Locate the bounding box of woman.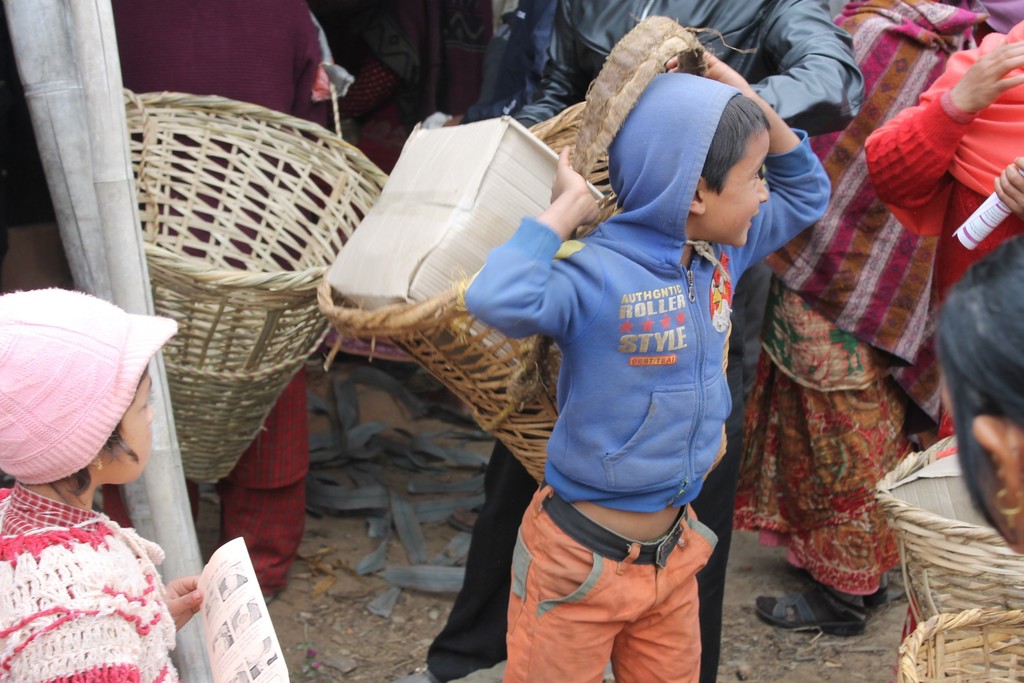
Bounding box: l=724, t=0, r=993, b=633.
